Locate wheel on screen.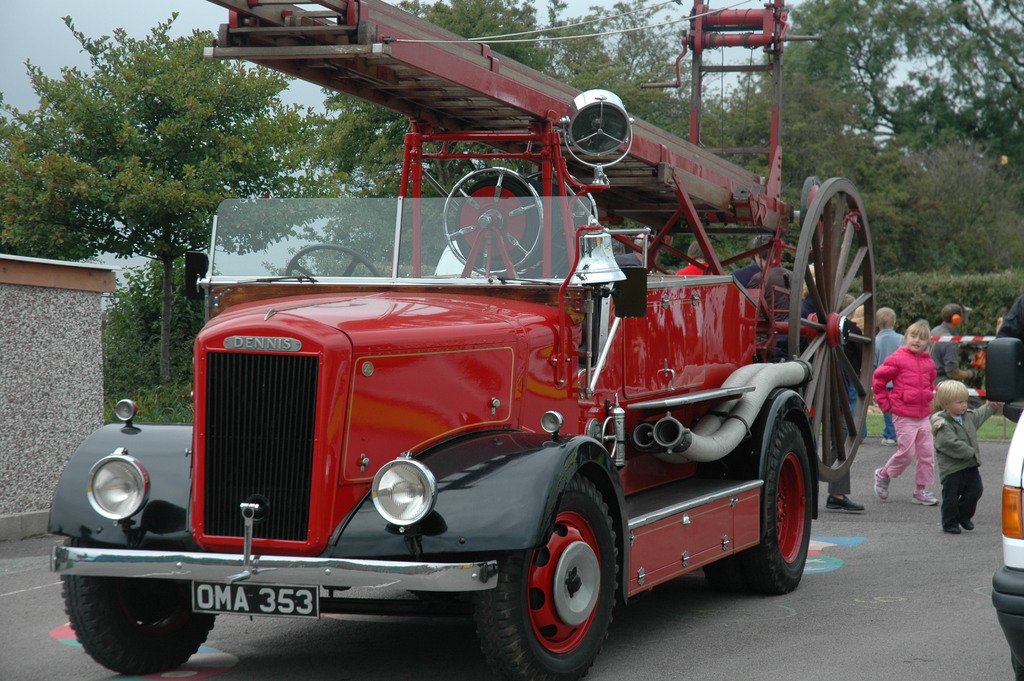
On screen at (x1=509, y1=480, x2=623, y2=669).
